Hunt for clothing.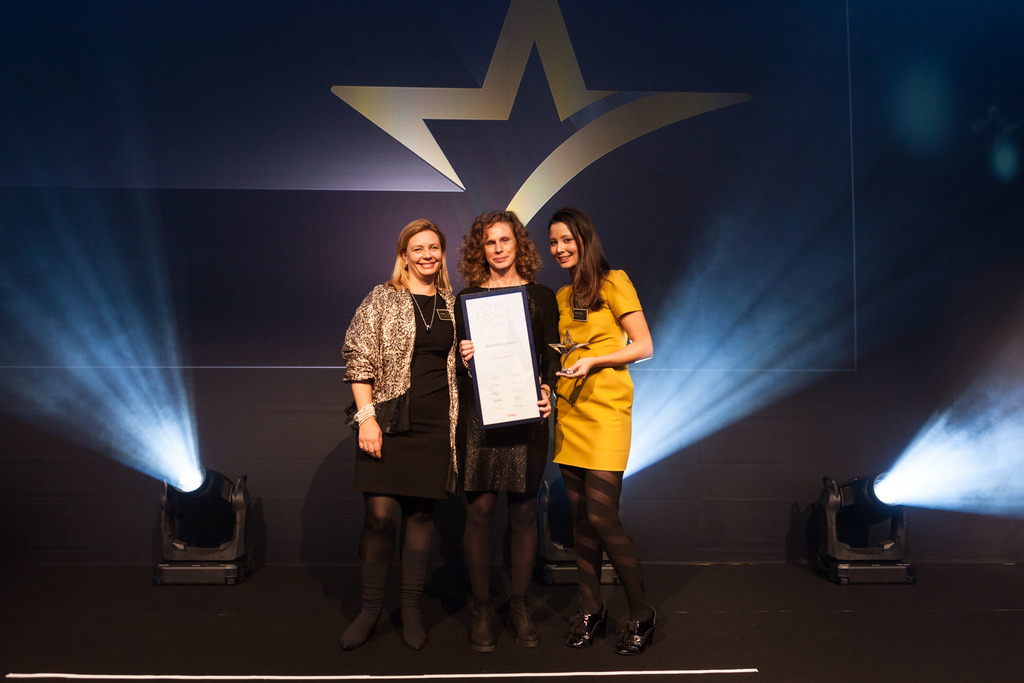
Hunted down at (left=550, top=268, right=644, bottom=476).
